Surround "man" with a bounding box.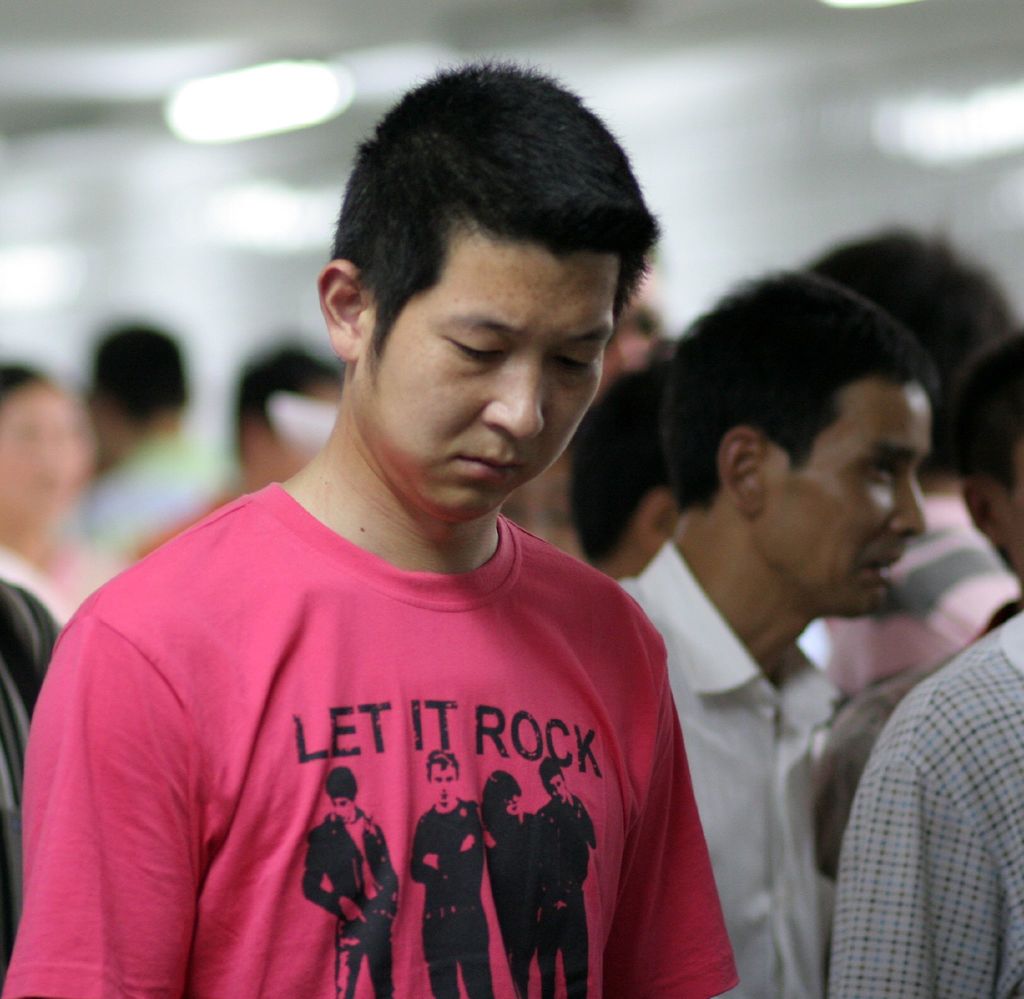
(597,271,951,984).
